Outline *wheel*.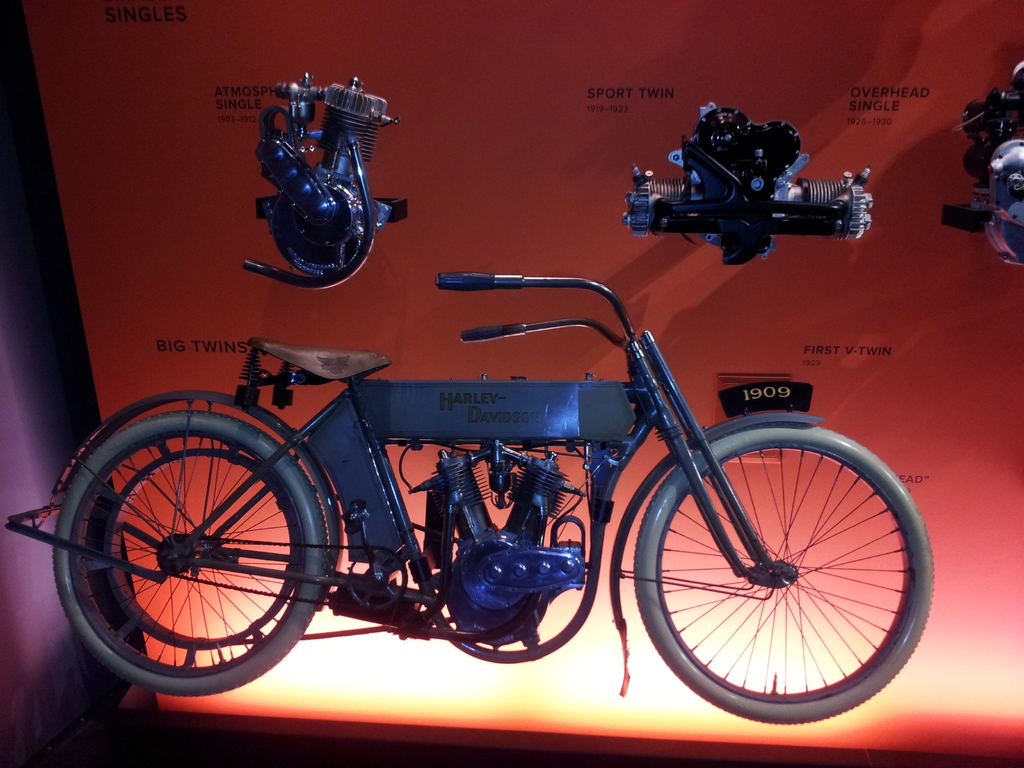
Outline: [606, 413, 942, 728].
